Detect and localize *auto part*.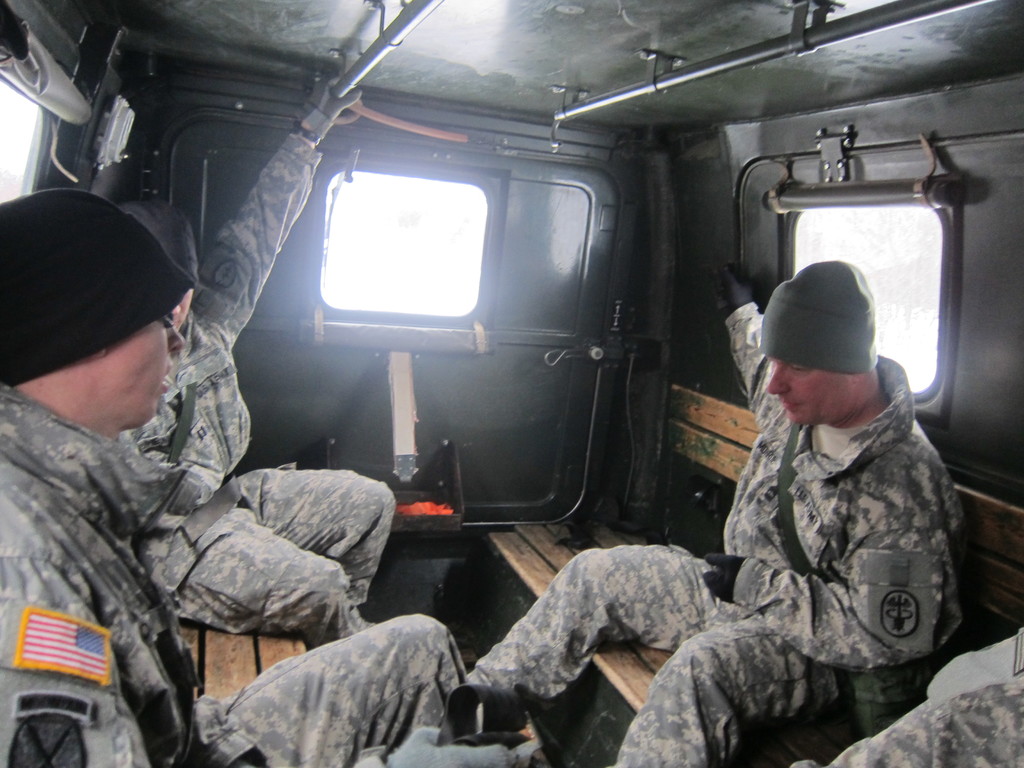
Localized at (left=781, top=199, right=947, bottom=428).
